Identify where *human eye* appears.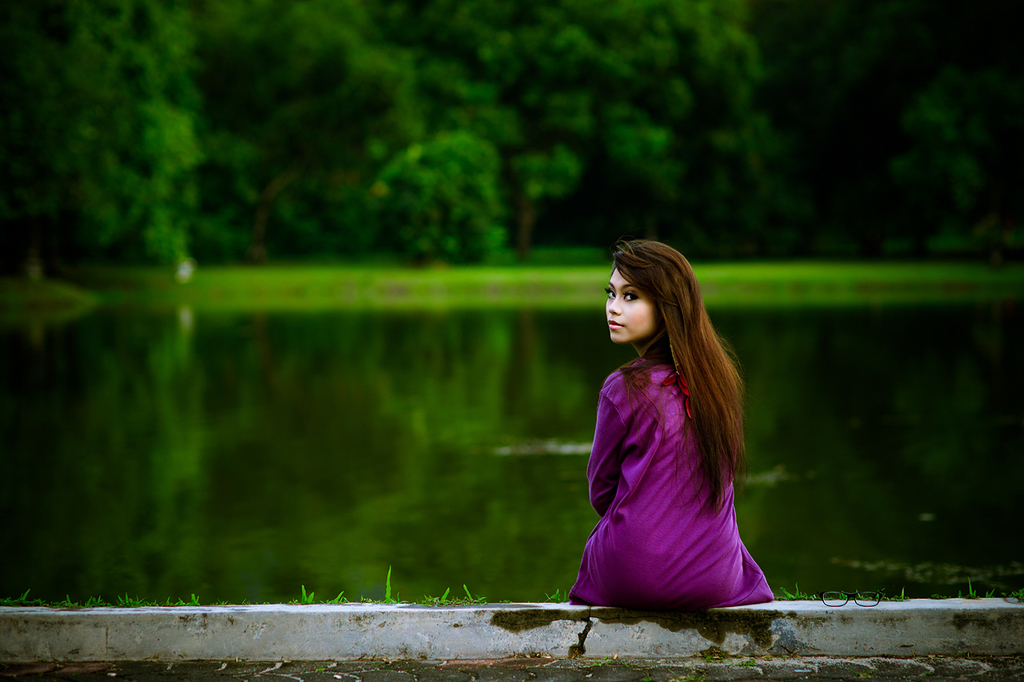
Appears at bbox=[602, 289, 614, 298].
